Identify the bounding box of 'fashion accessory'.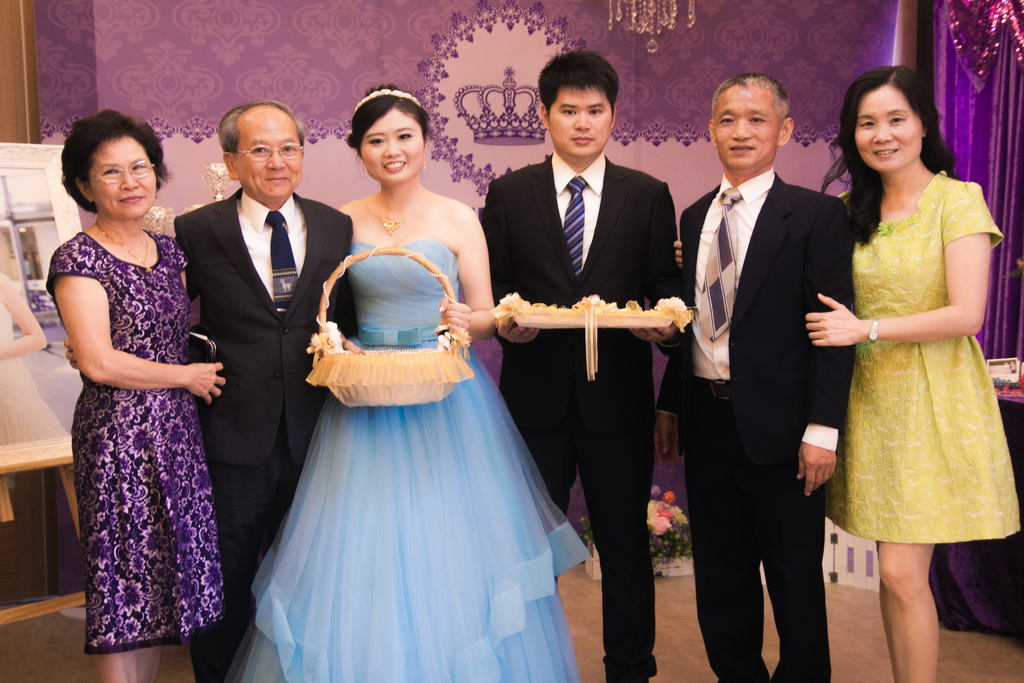
BBox(361, 158, 364, 177).
